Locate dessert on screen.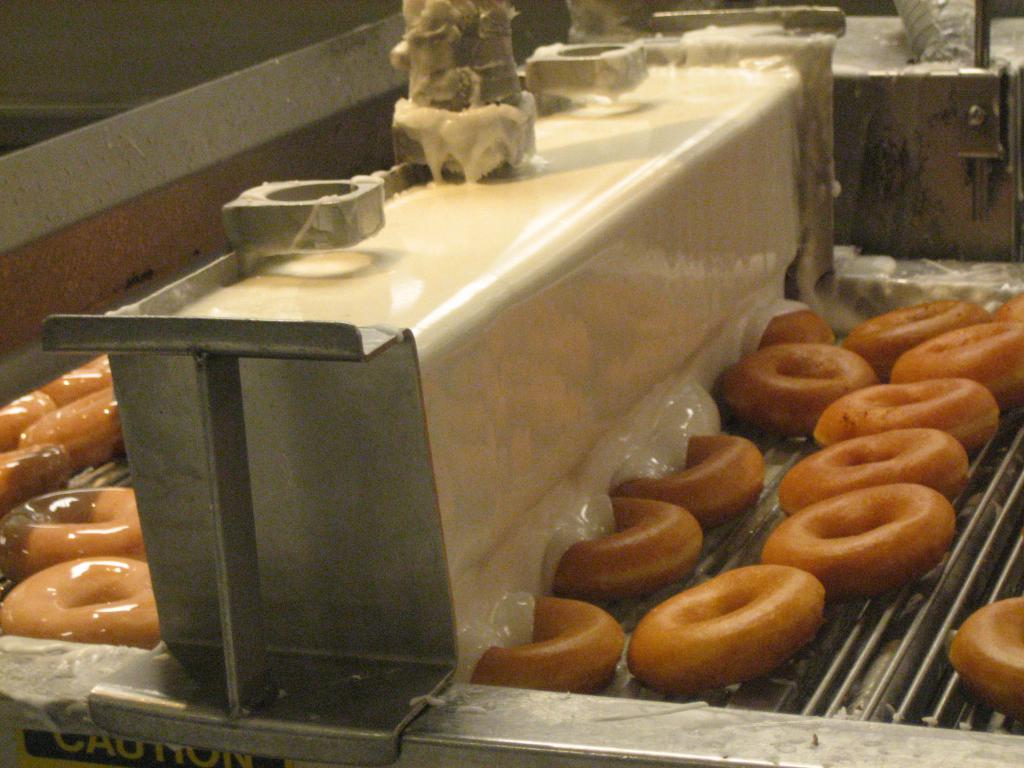
On screen at crop(559, 493, 695, 605).
